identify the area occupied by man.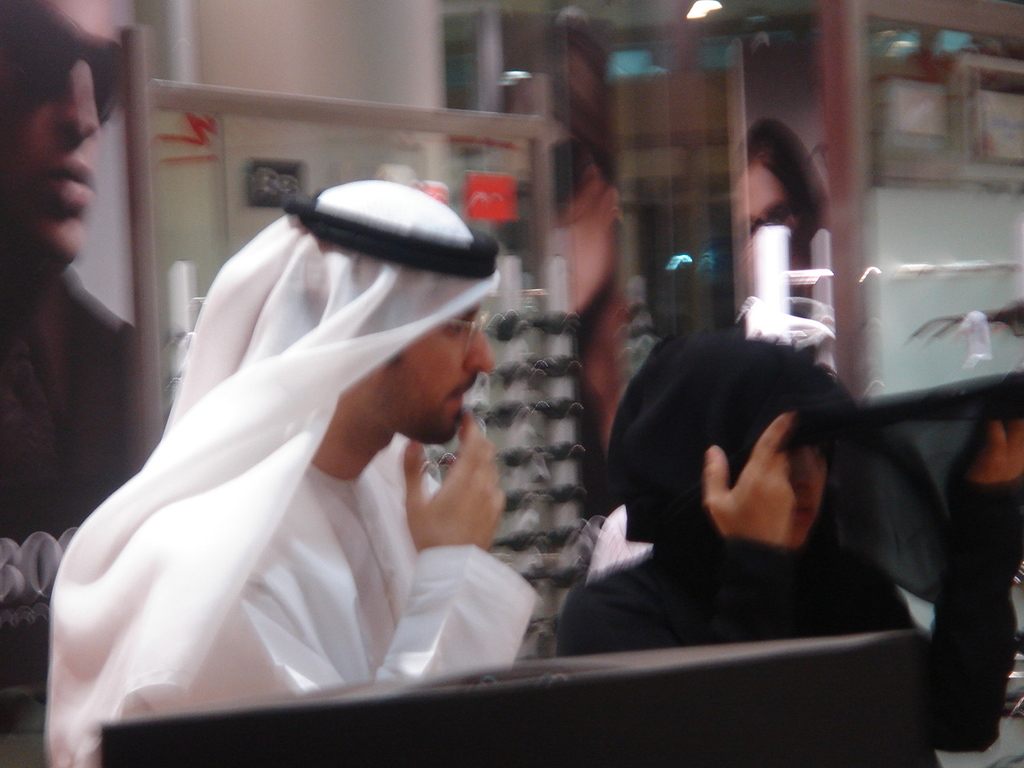
Area: box(32, 159, 540, 767).
